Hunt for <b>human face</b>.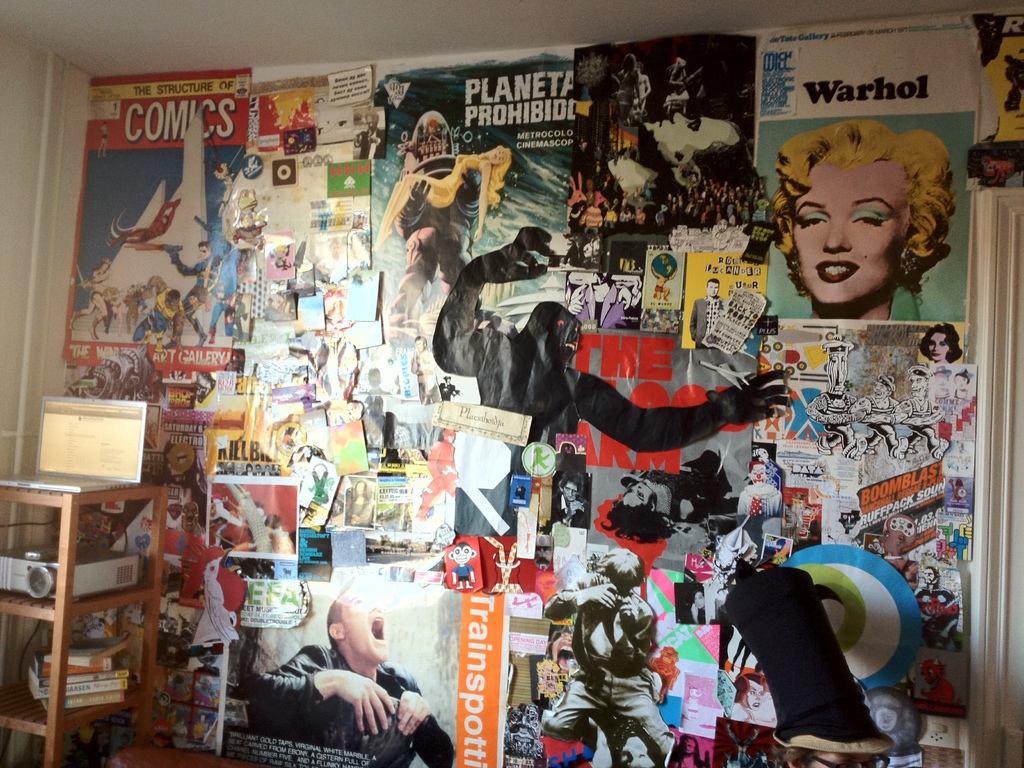
Hunted down at box(672, 83, 703, 116).
